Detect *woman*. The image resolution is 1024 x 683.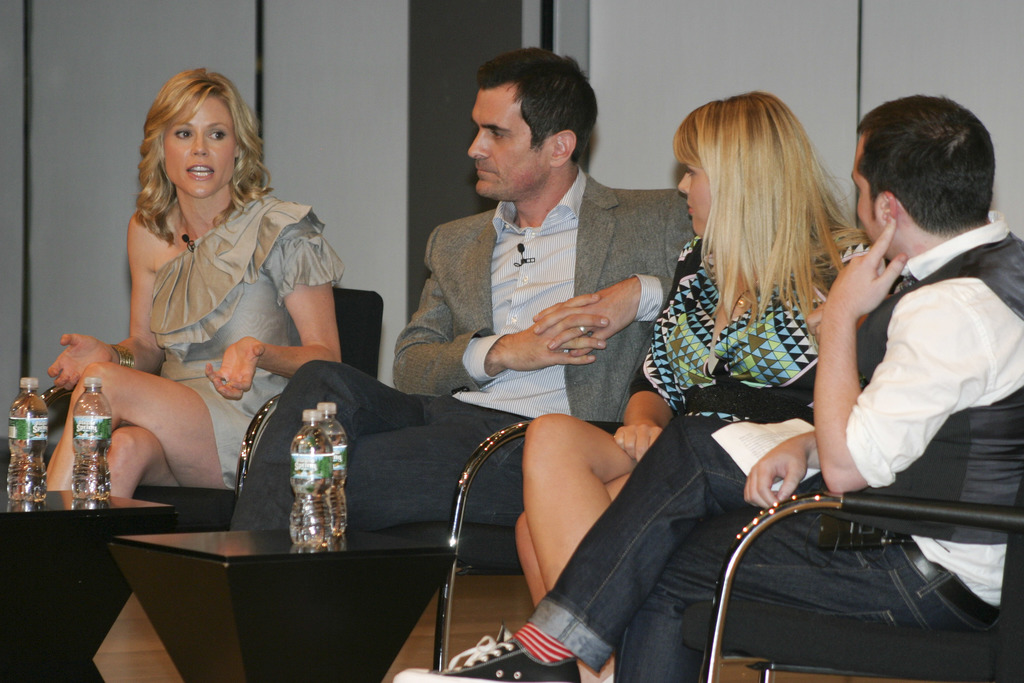
x1=578 y1=83 x2=887 y2=660.
